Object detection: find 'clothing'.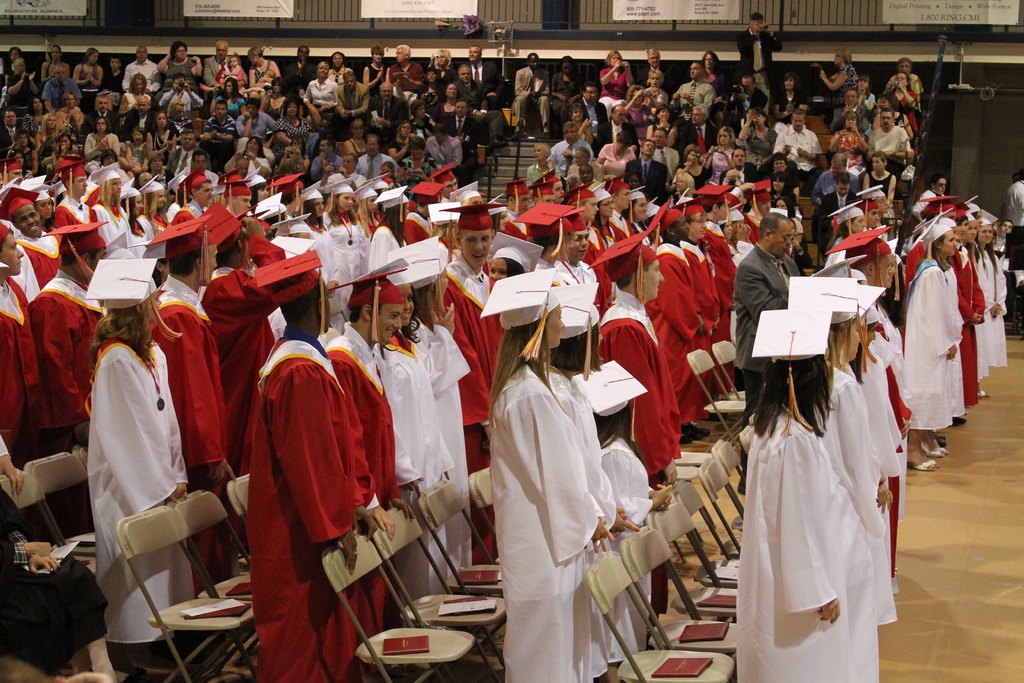
[x1=1008, y1=181, x2=1023, y2=270].
